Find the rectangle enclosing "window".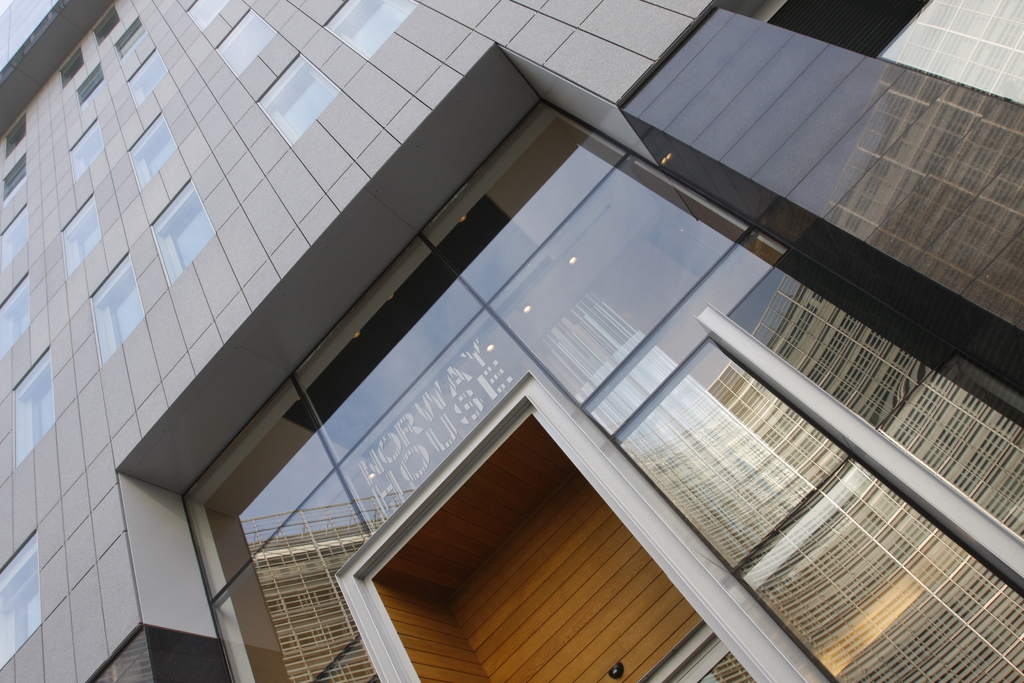
select_region(113, 18, 145, 62).
